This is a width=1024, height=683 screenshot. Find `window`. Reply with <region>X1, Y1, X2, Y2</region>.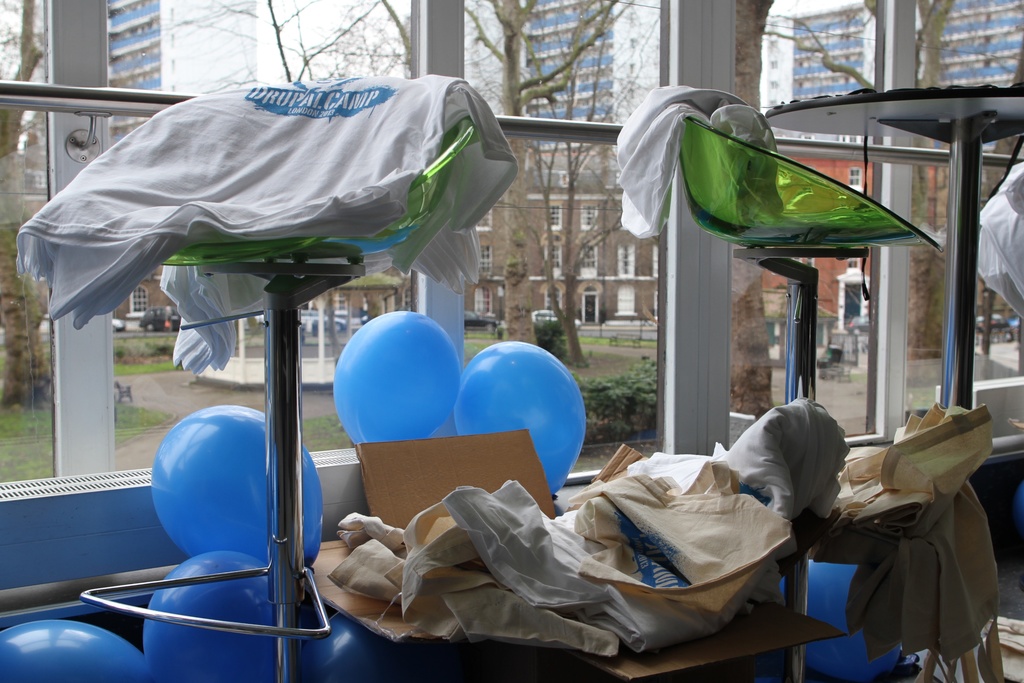
<region>847, 167, 863, 189</region>.
